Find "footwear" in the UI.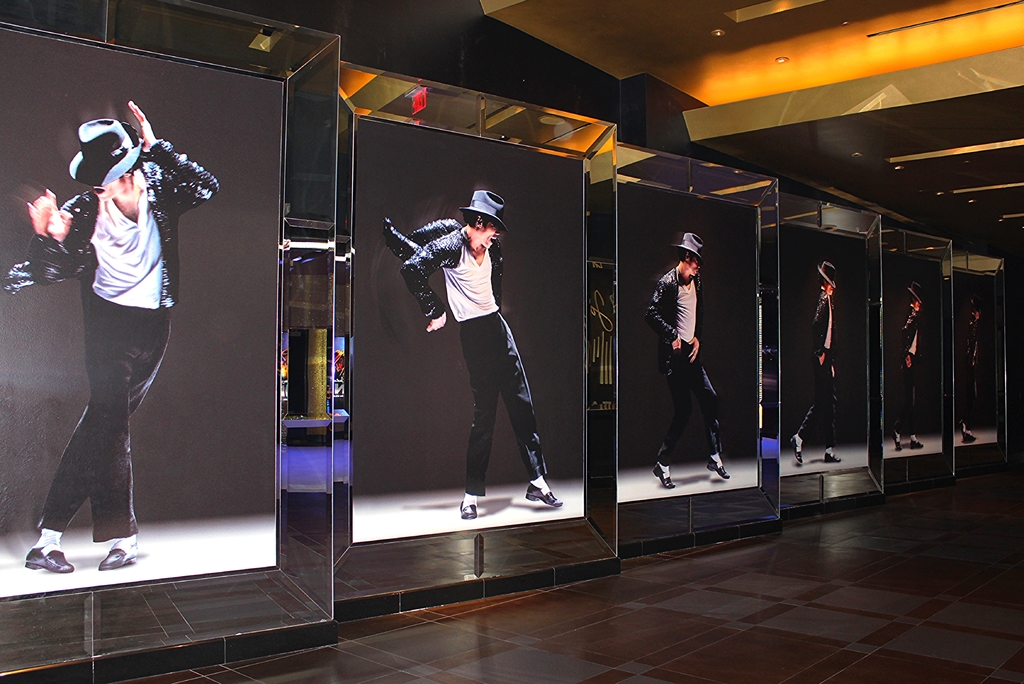
UI element at (x1=964, y1=435, x2=975, y2=443).
